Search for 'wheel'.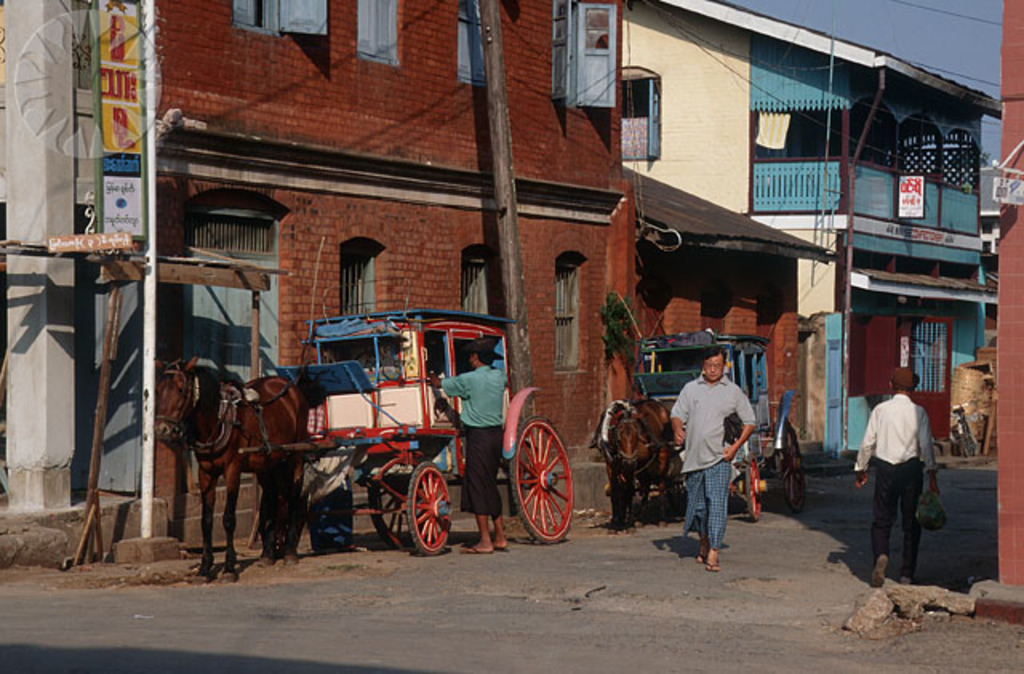
Found at 778/423/806/503.
